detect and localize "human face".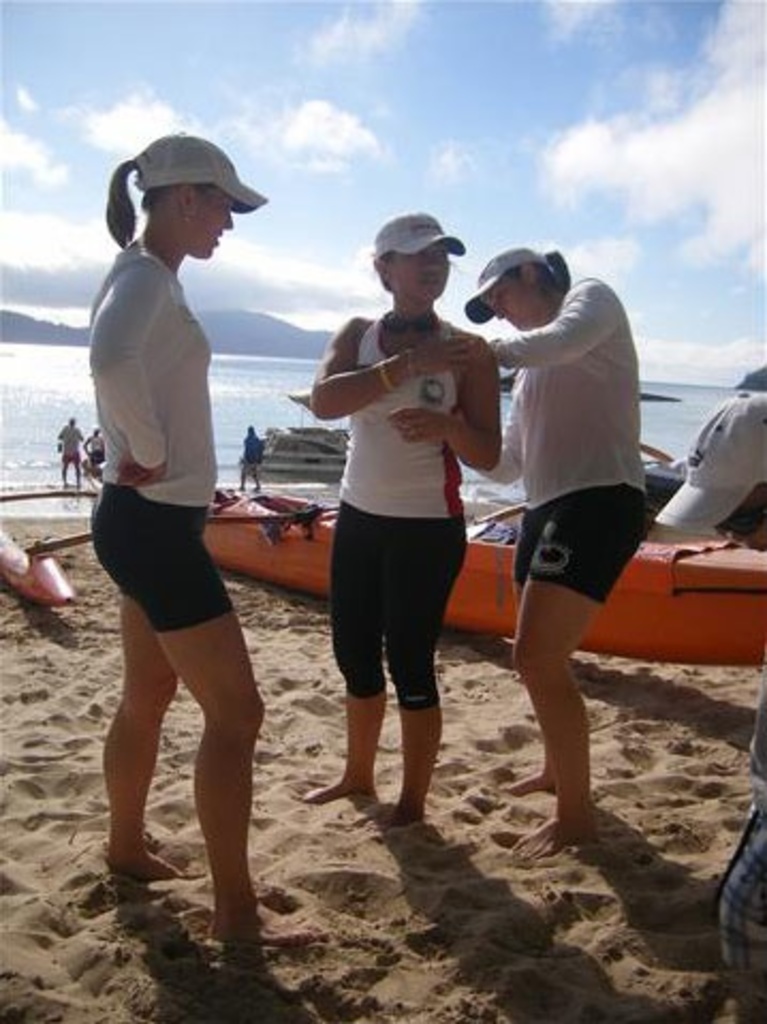
Localized at 391,246,453,308.
